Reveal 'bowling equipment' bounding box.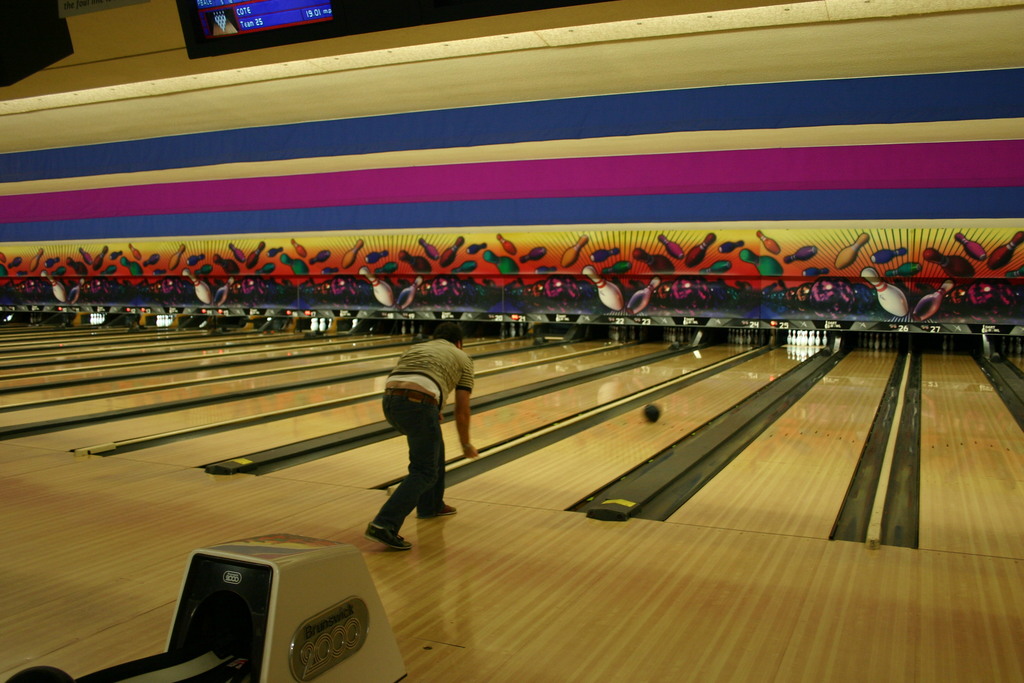
Revealed: 557, 235, 591, 269.
